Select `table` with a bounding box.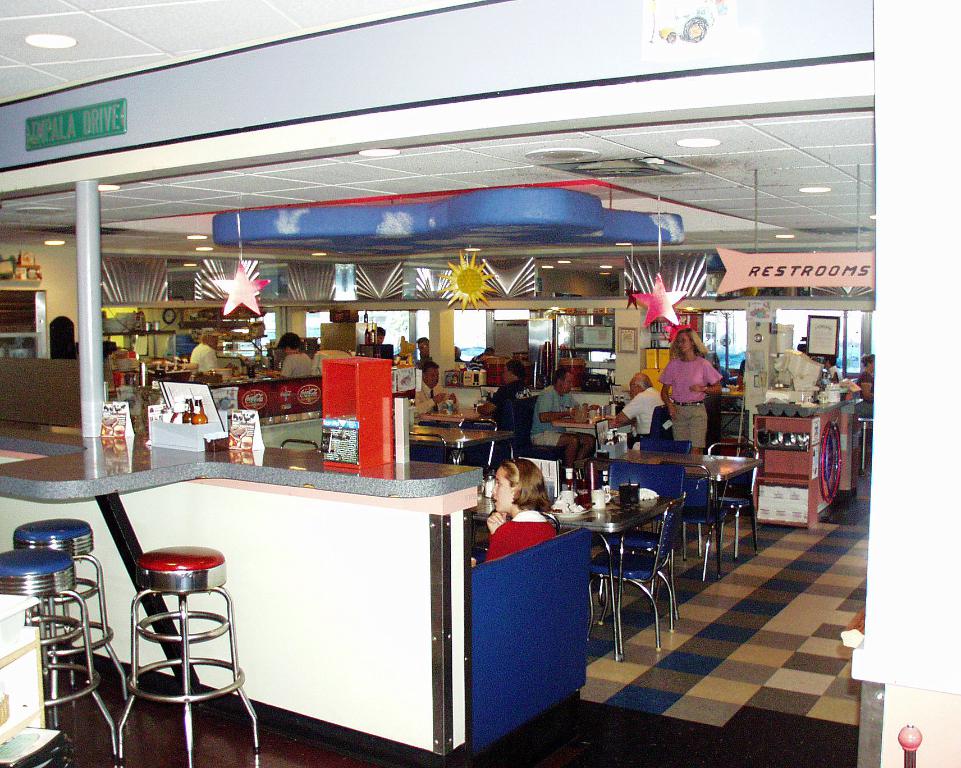
<box>622,448,760,581</box>.
